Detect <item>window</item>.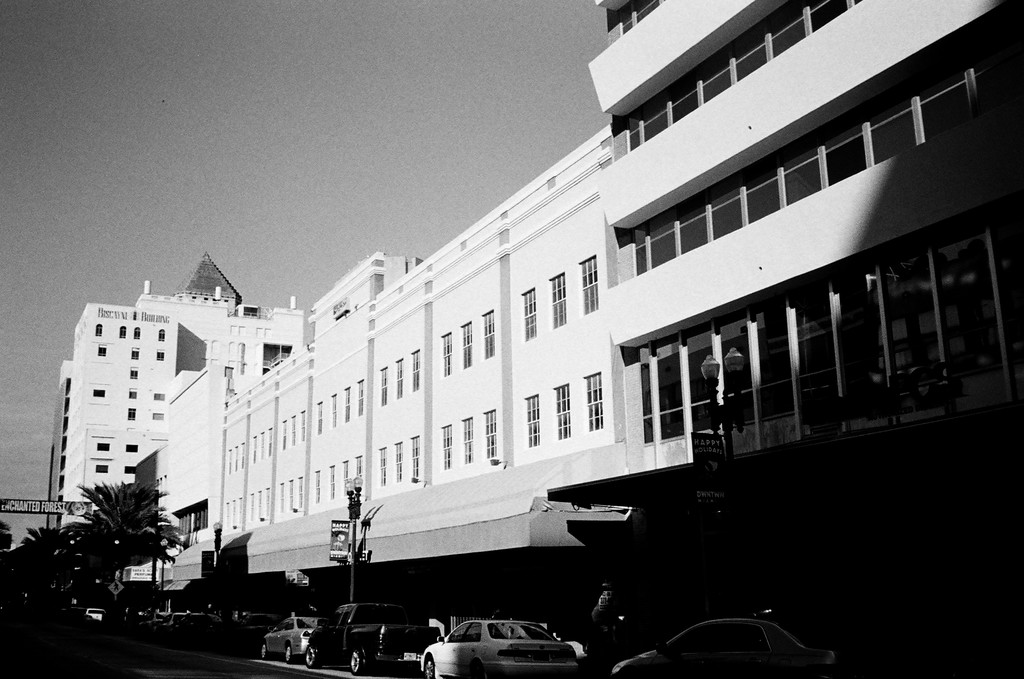
Detected at rect(133, 346, 140, 362).
